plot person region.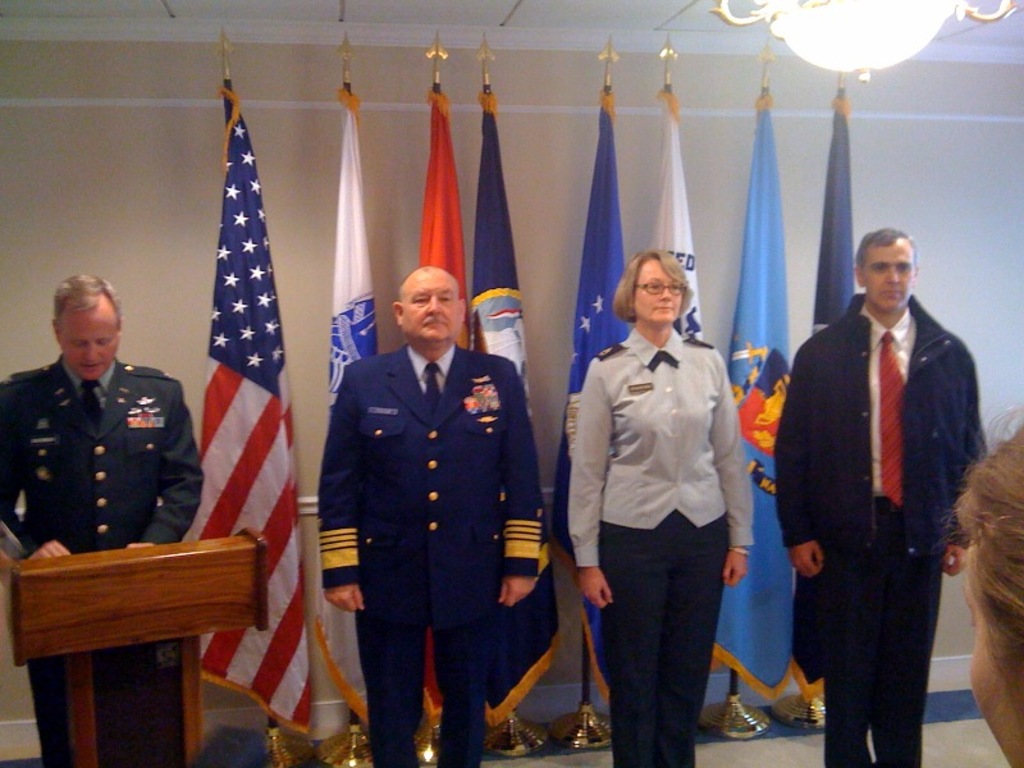
Plotted at 562, 250, 756, 767.
